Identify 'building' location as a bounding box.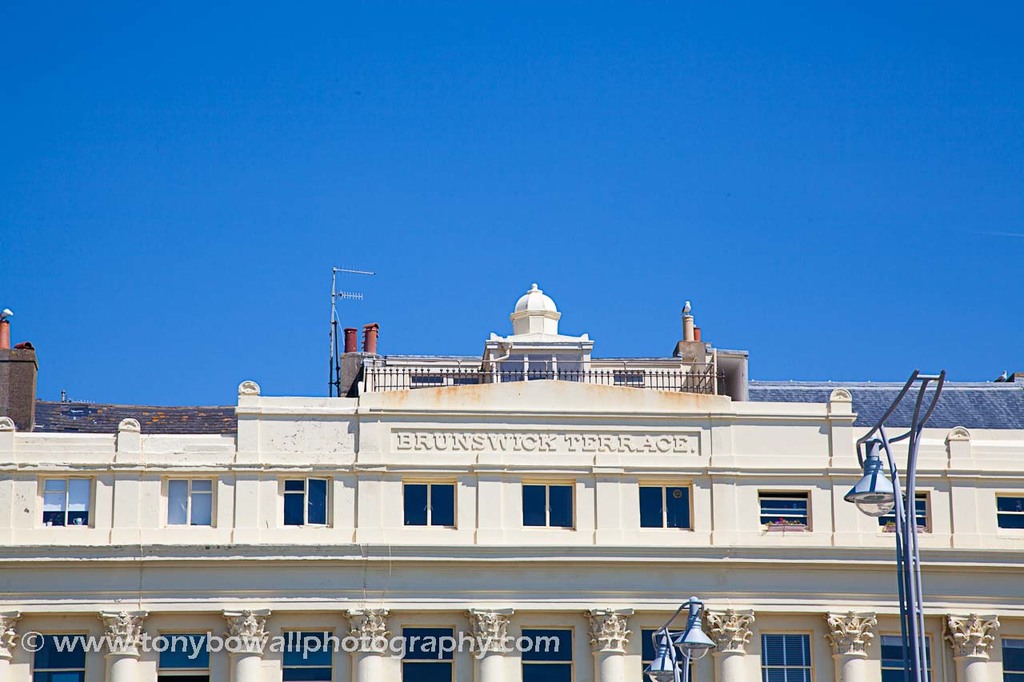
[left=0, top=284, right=1023, bottom=681].
